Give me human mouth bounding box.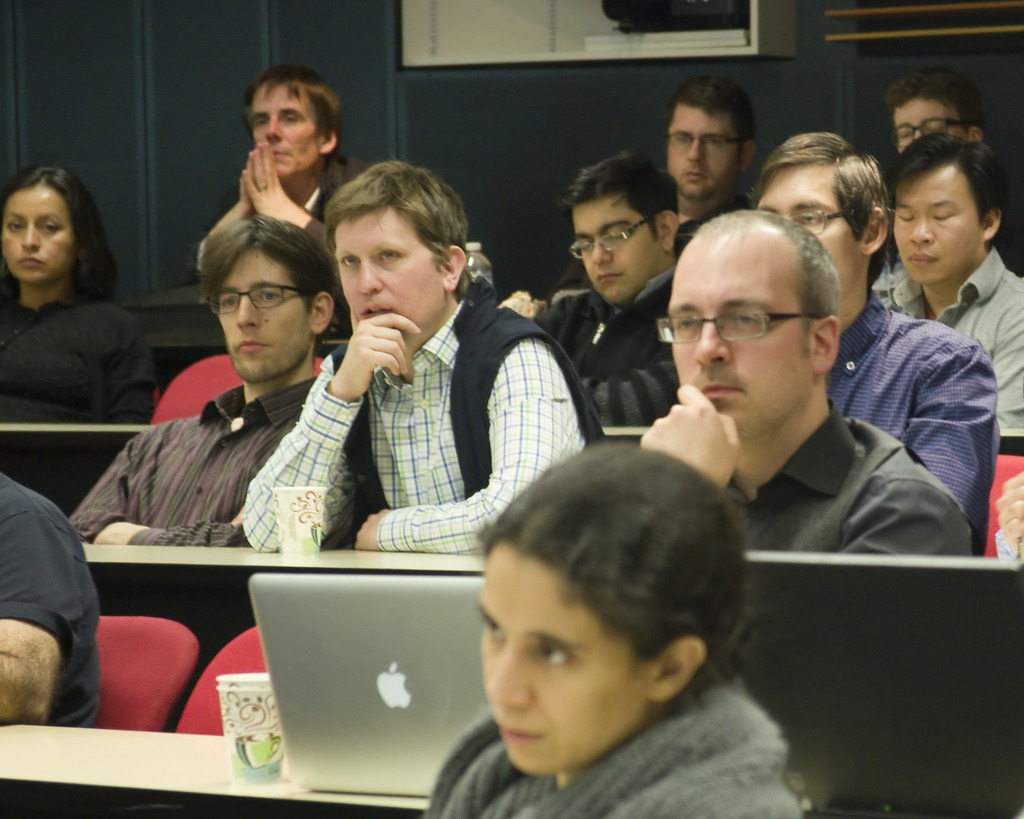
(703,372,738,408).
